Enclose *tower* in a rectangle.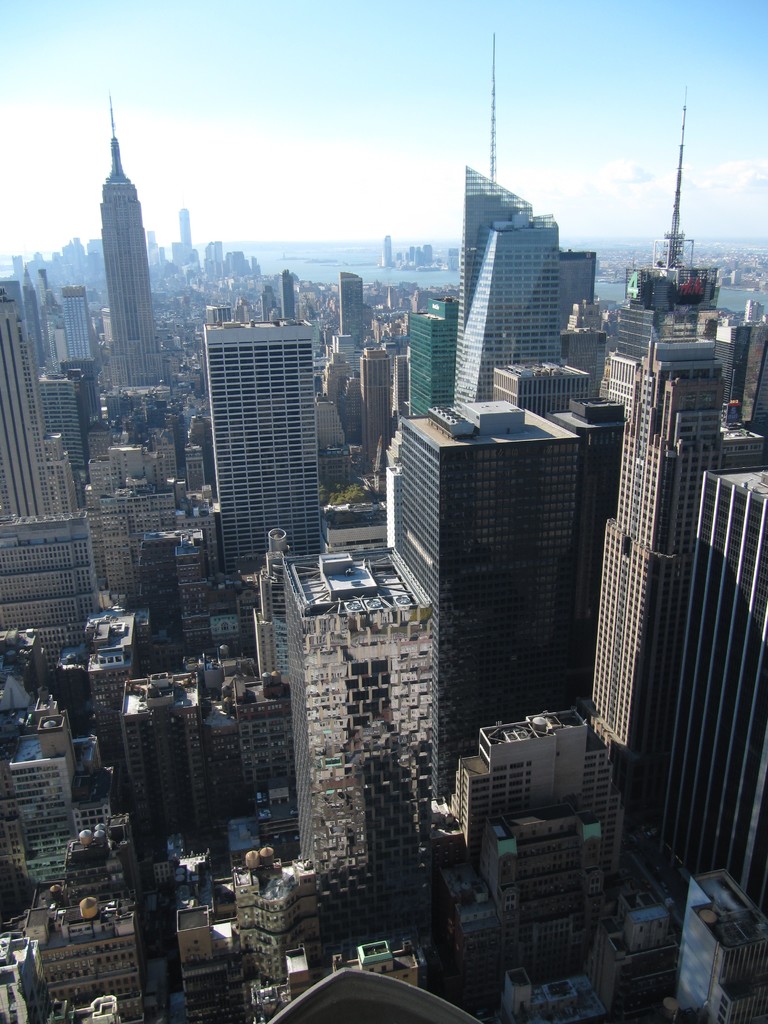
locate(458, 40, 523, 348).
